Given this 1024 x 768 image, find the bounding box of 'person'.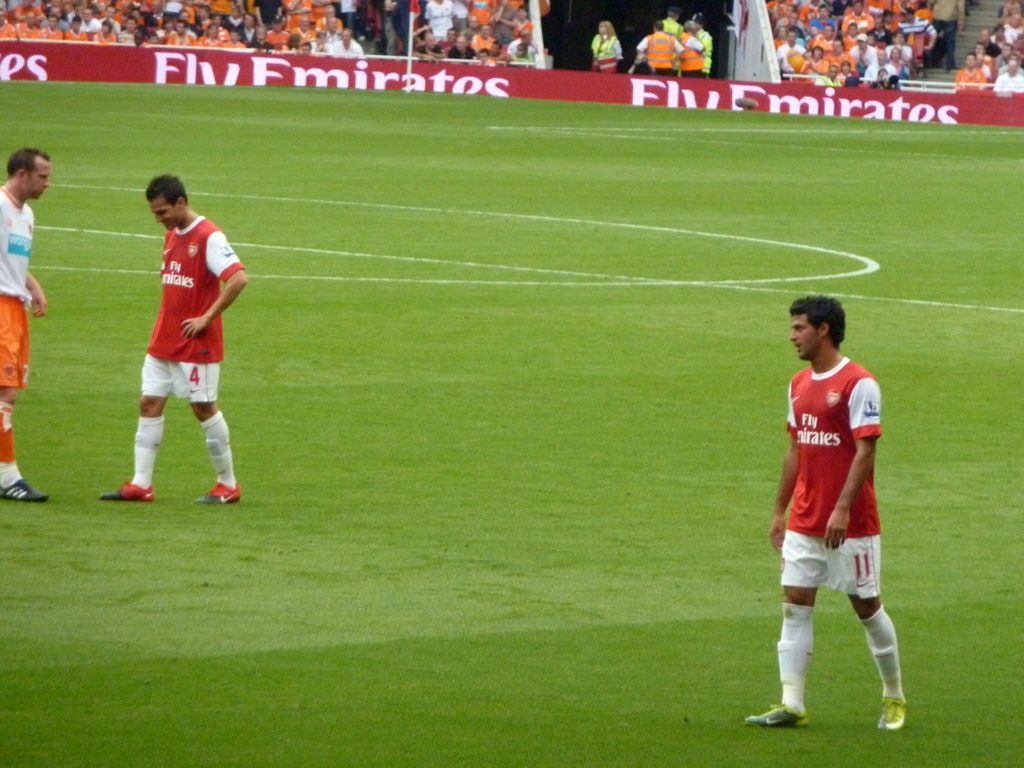
(950, 0, 1023, 87).
